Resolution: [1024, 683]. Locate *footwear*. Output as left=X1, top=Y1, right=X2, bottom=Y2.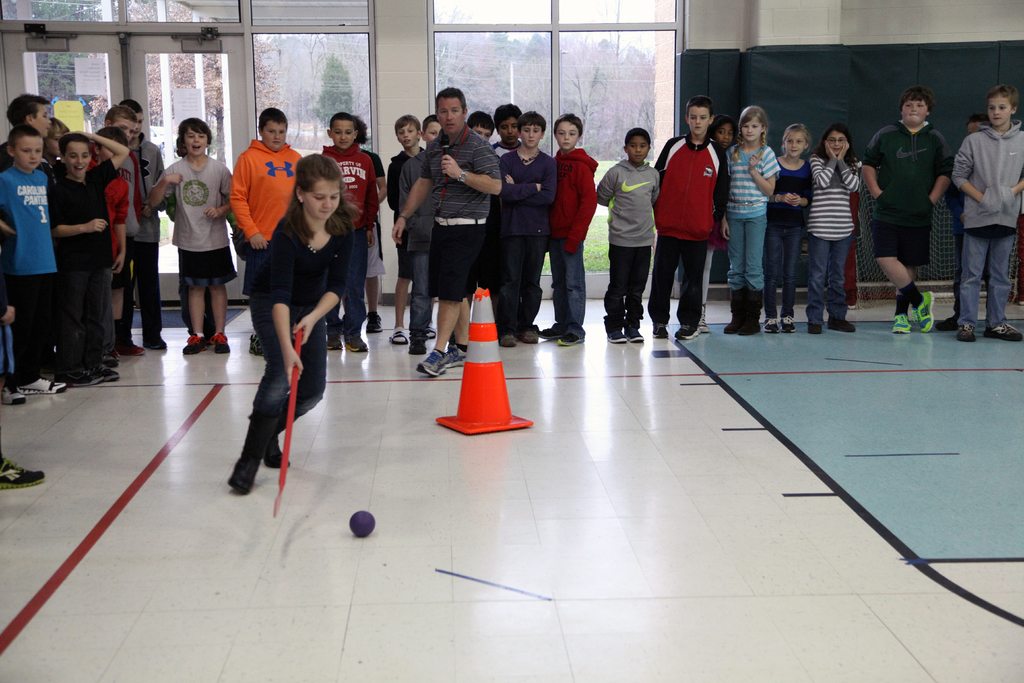
left=608, top=323, right=628, bottom=343.
